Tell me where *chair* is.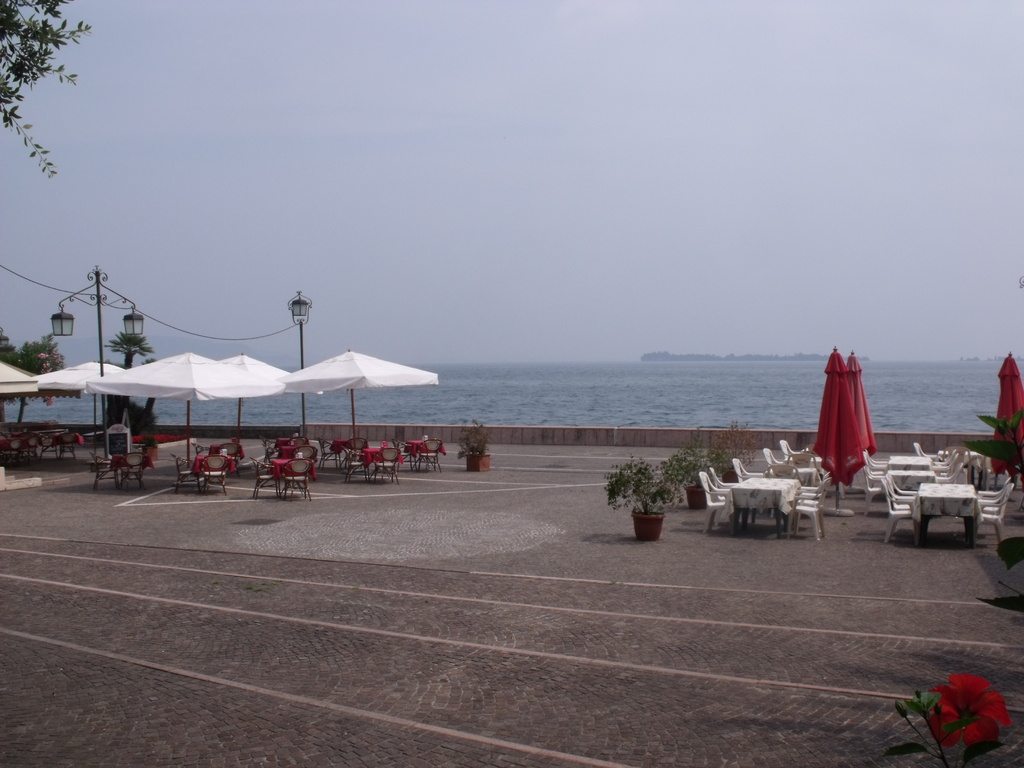
*chair* is at box=[779, 424, 799, 461].
